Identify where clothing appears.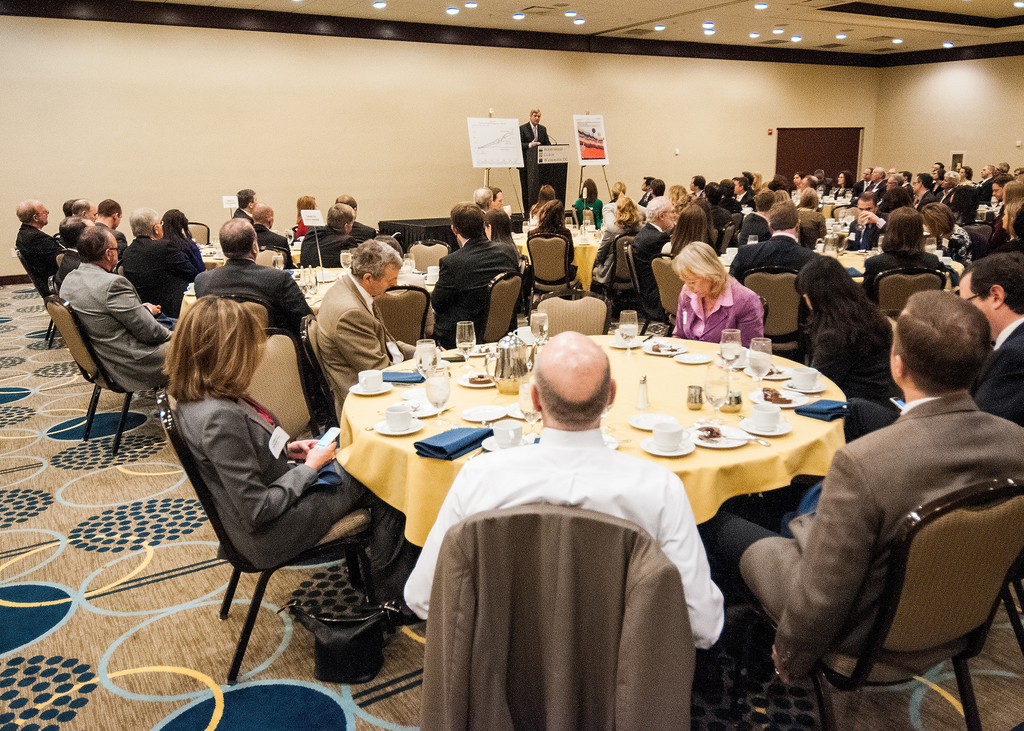
Appears at detection(310, 275, 396, 401).
